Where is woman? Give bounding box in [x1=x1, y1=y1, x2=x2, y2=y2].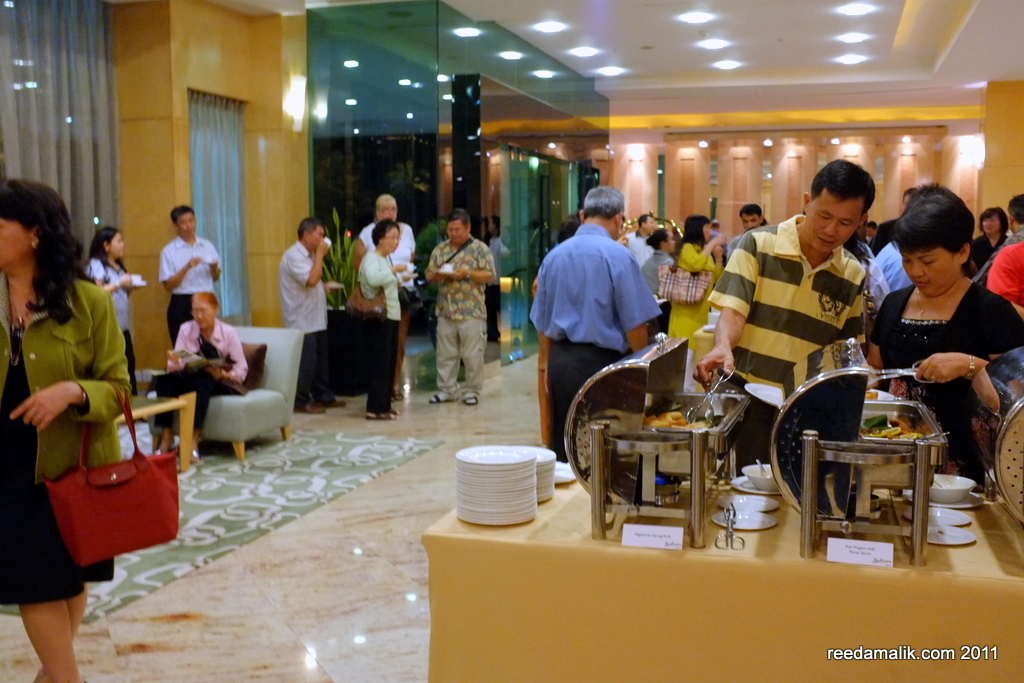
[x1=359, y1=219, x2=417, y2=422].
